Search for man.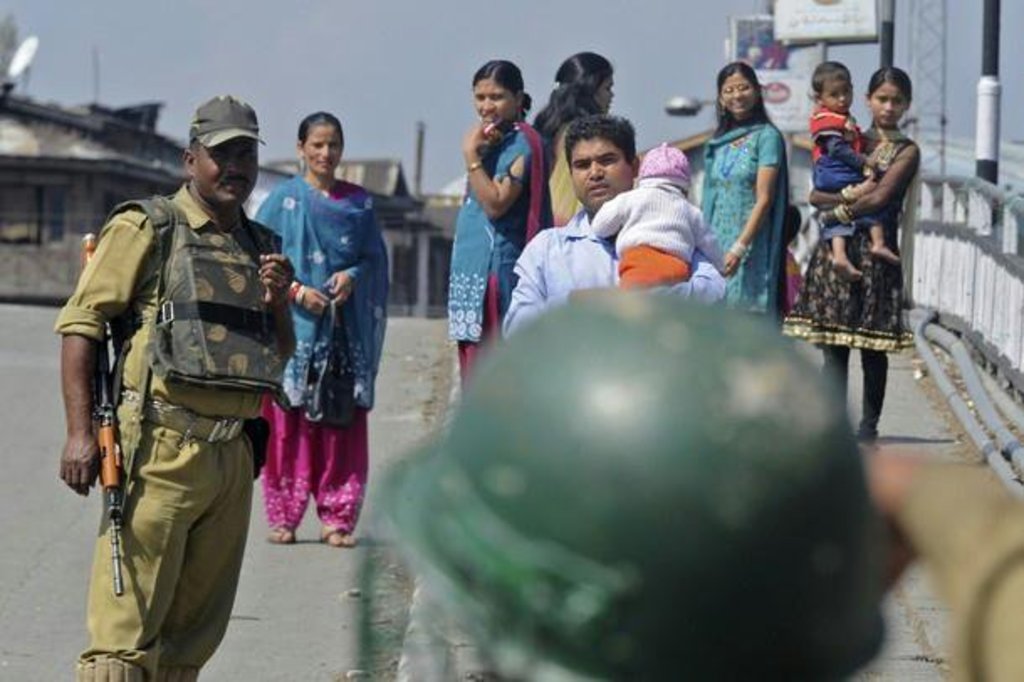
Found at 59,84,302,675.
